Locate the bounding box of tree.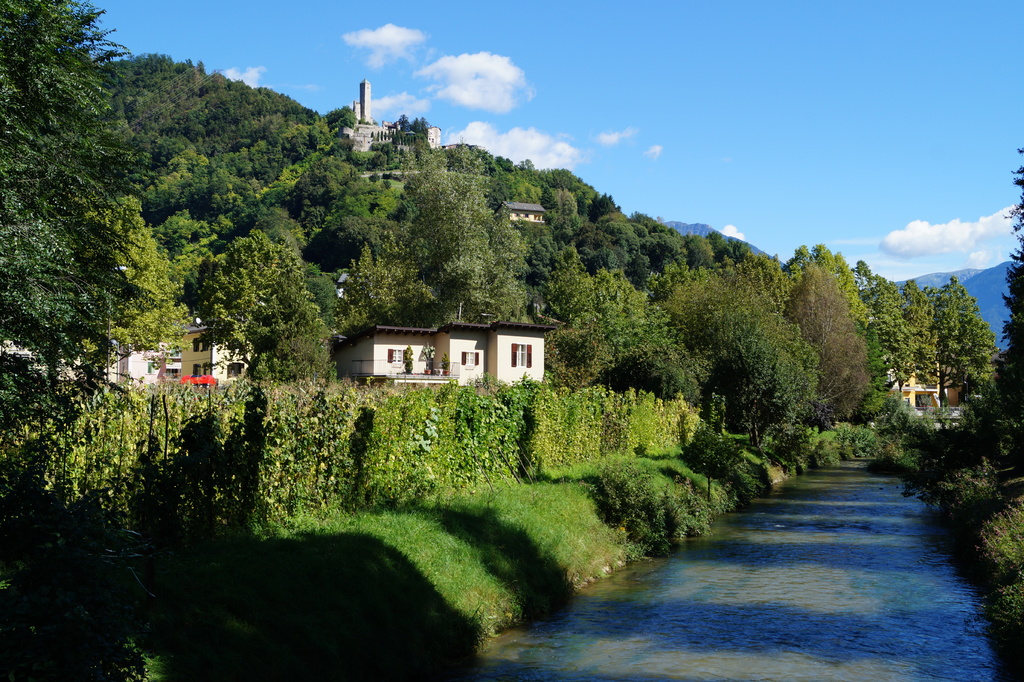
Bounding box: detection(423, 224, 495, 311).
